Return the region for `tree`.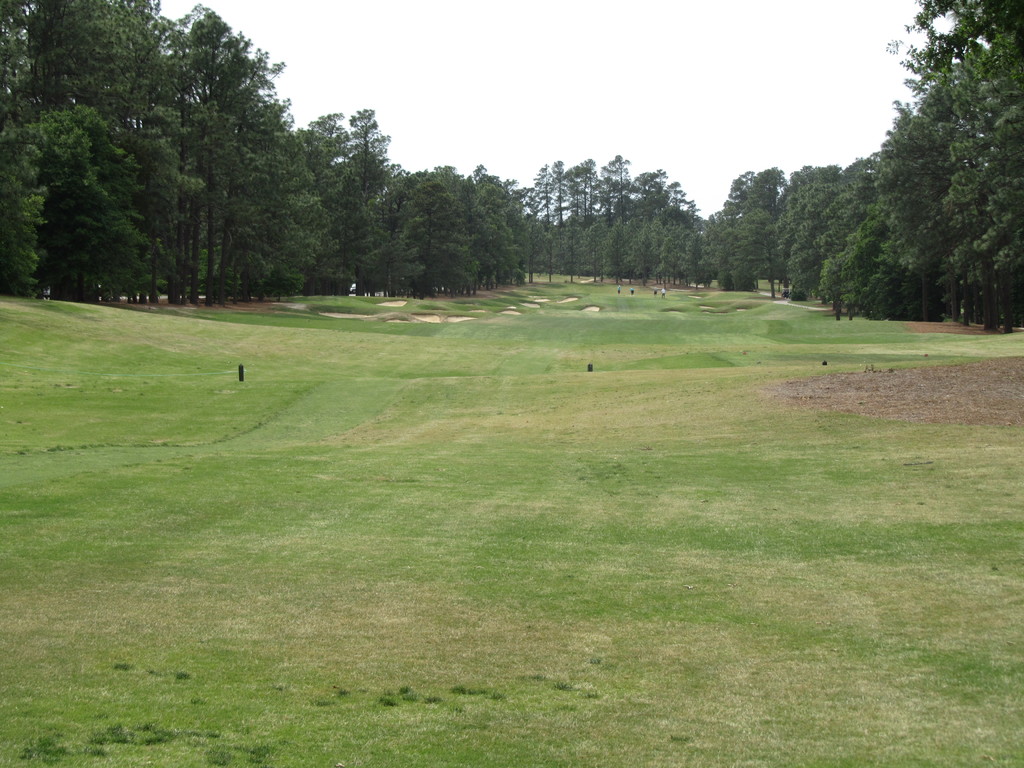
bbox=[536, 159, 552, 271].
